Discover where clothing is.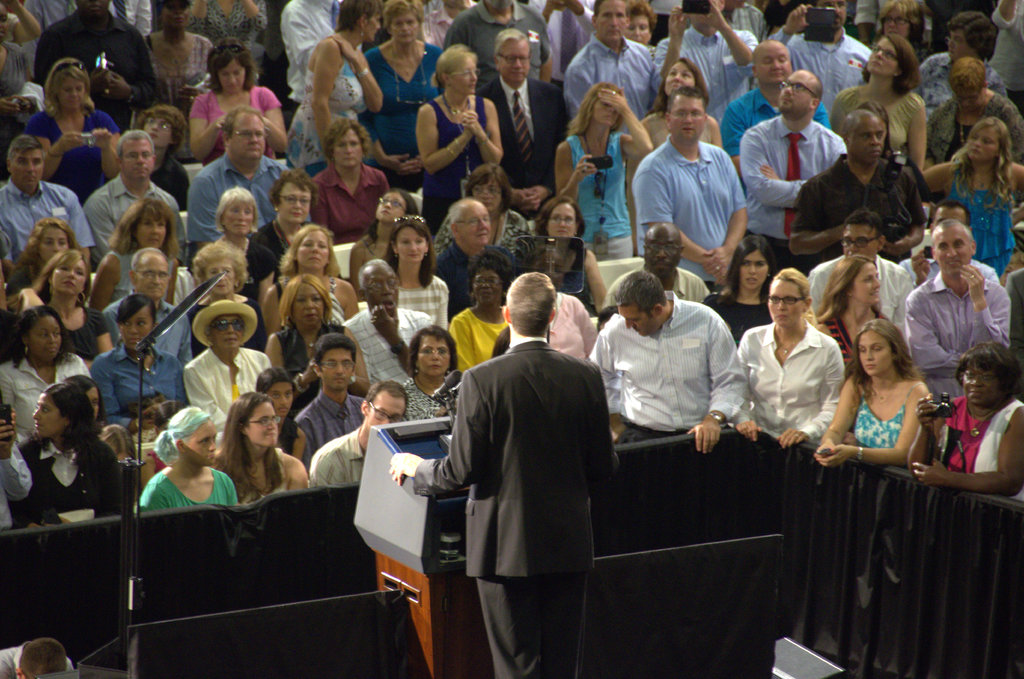
Discovered at <bbox>275, 275, 342, 323</bbox>.
